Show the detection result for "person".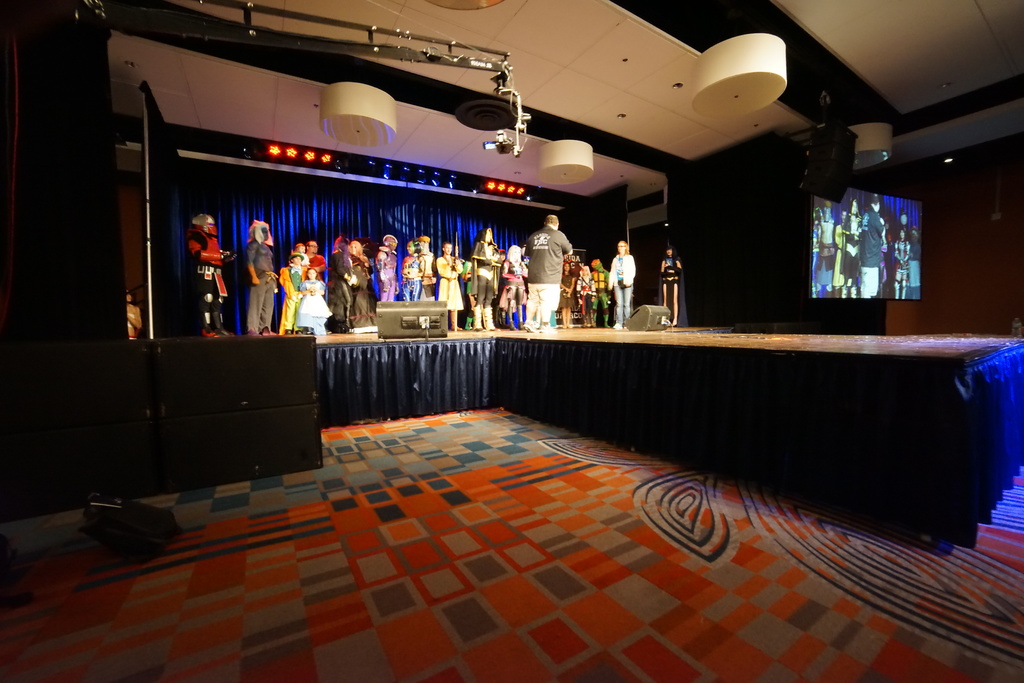
rect(398, 239, 417, 296).
